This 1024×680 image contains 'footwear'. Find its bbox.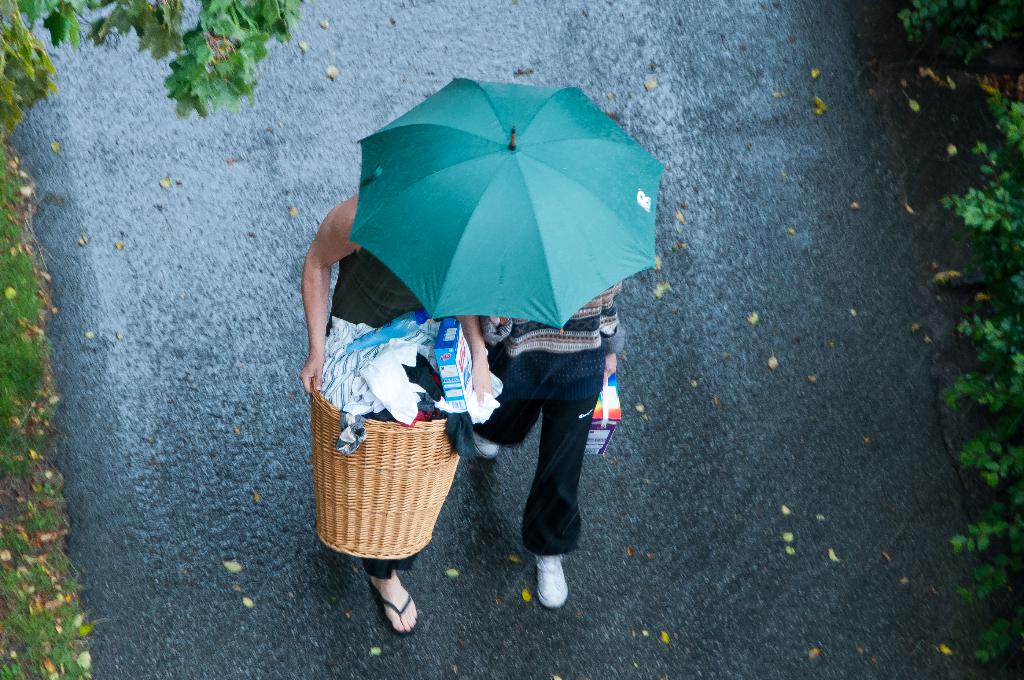
BBox(358, 583, 424, 649).
